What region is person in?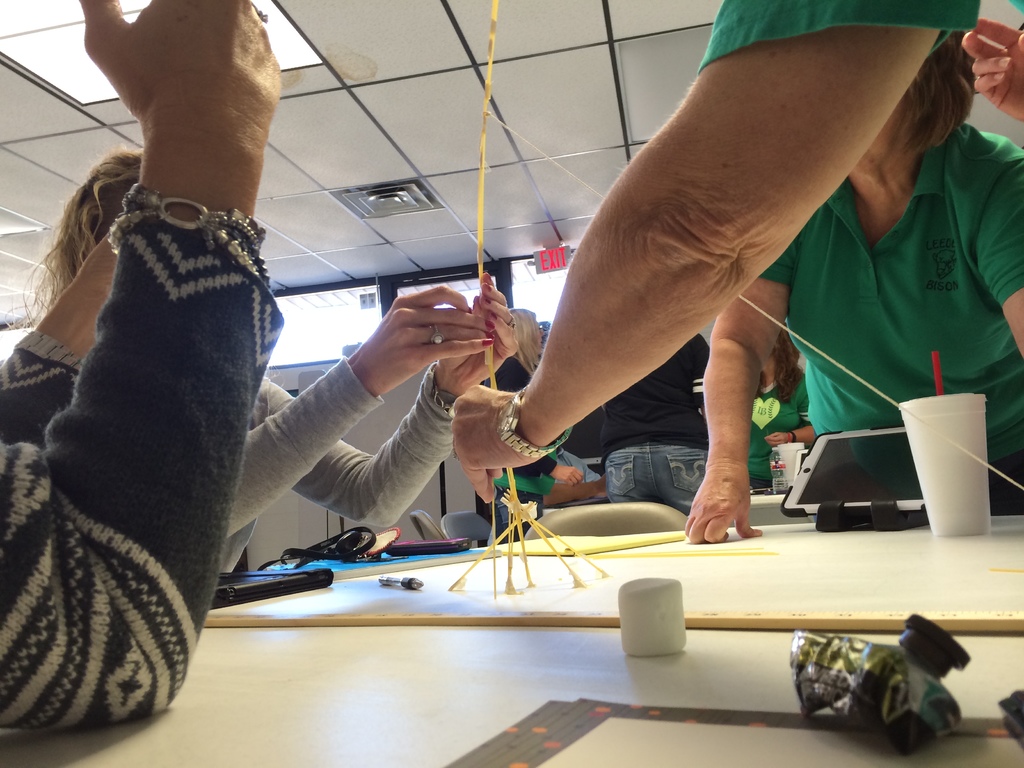
Rect(474, 304, 583, 545).
